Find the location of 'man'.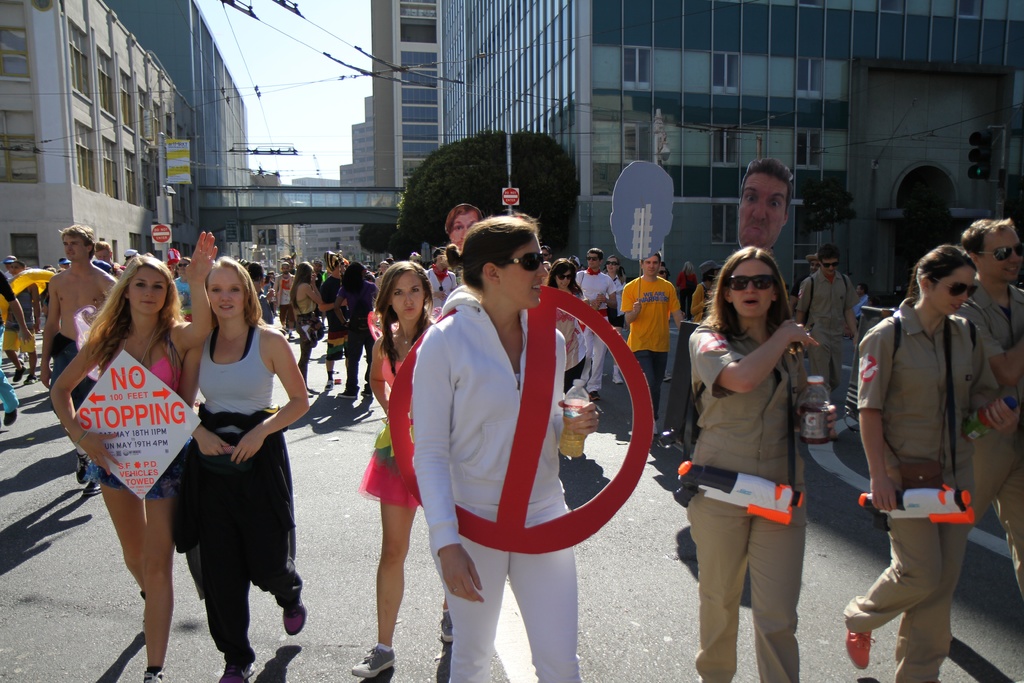
Location: select_region(317, 253, 349, 395).
